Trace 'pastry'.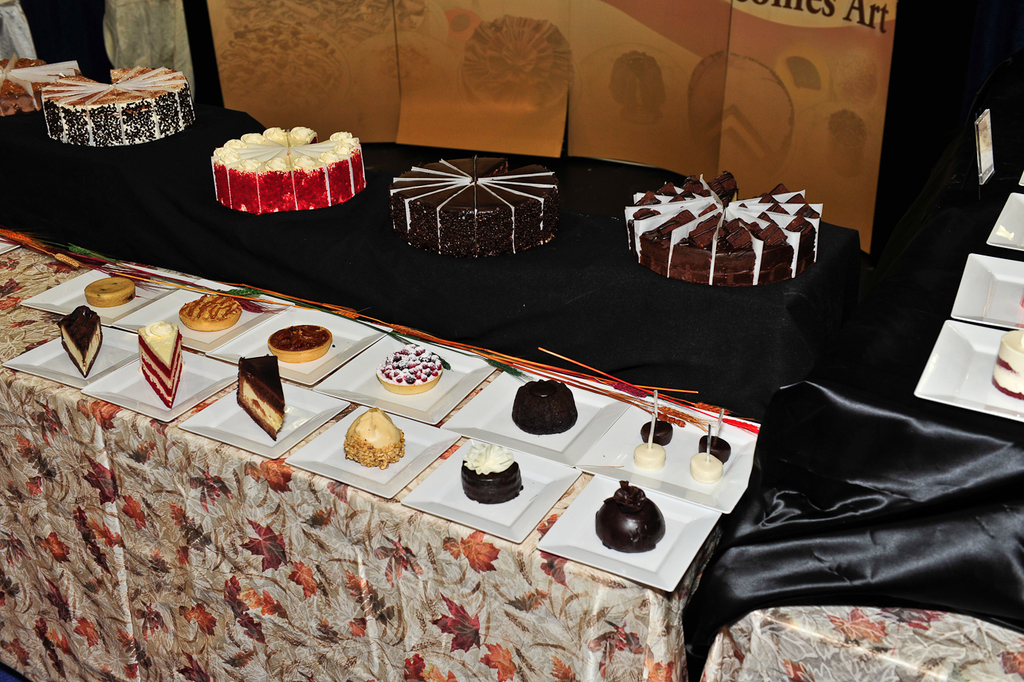
Traced to [left=142, top=318, right=181, bottom=411].
